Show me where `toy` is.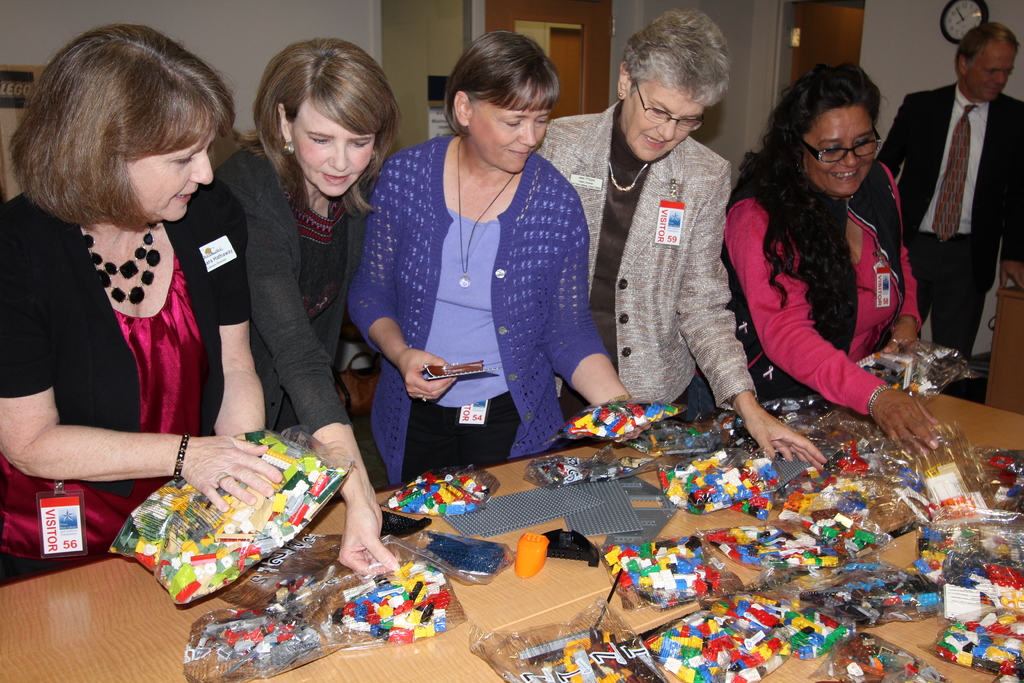
`toy` is at 891:470:940:518.
